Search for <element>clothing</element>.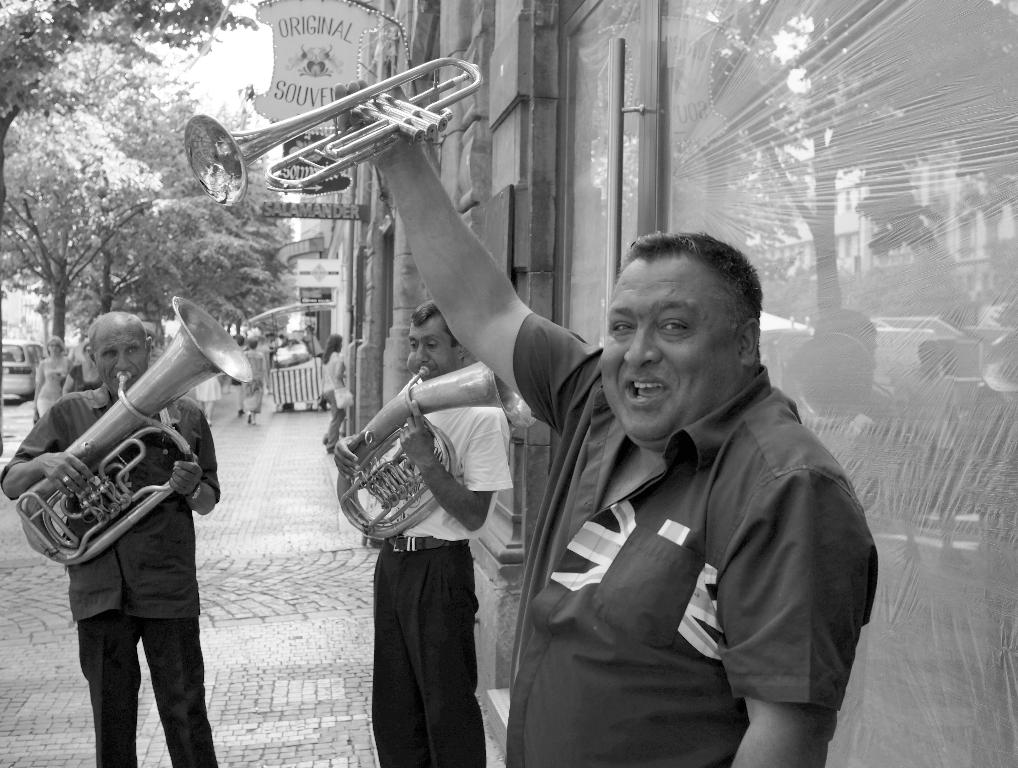
Found at crop(361, 400, 513, 767).
